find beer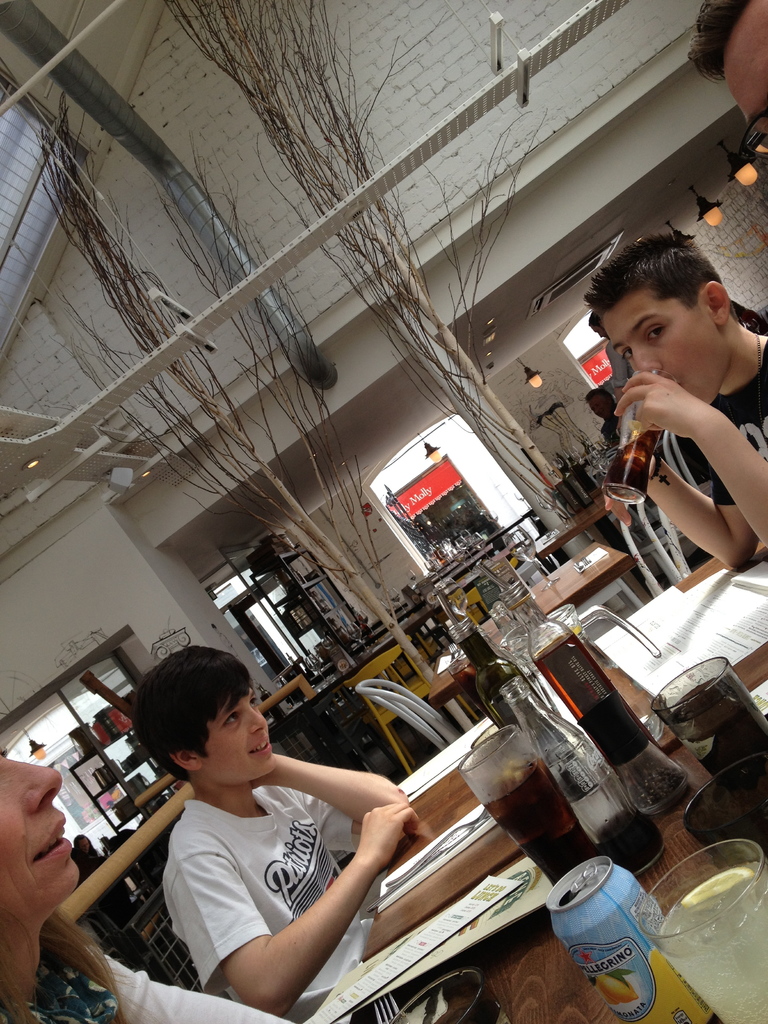
[490,756,605,886]
